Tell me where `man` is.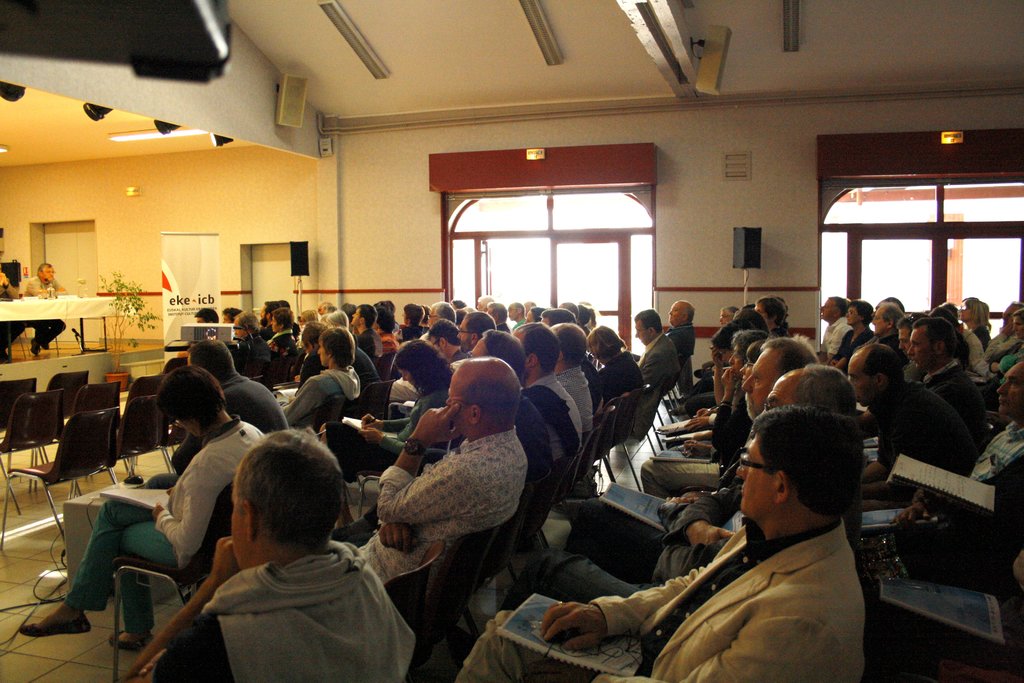
`man` is at bbox=(632, 310, 678, 438).
